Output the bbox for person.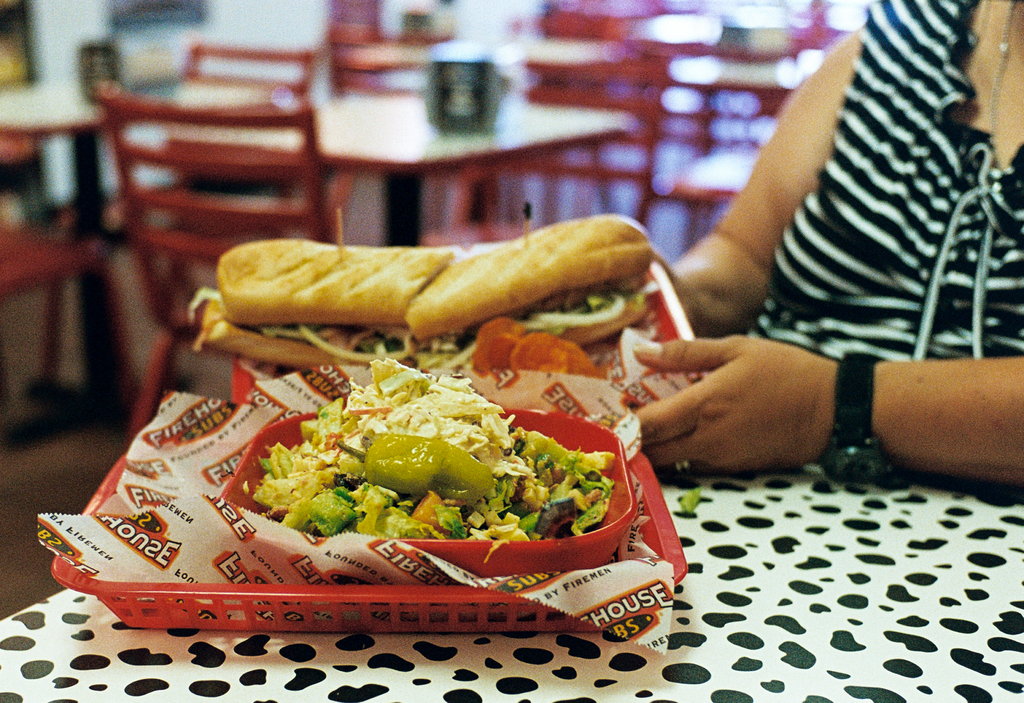
[637,0,1021,493].
